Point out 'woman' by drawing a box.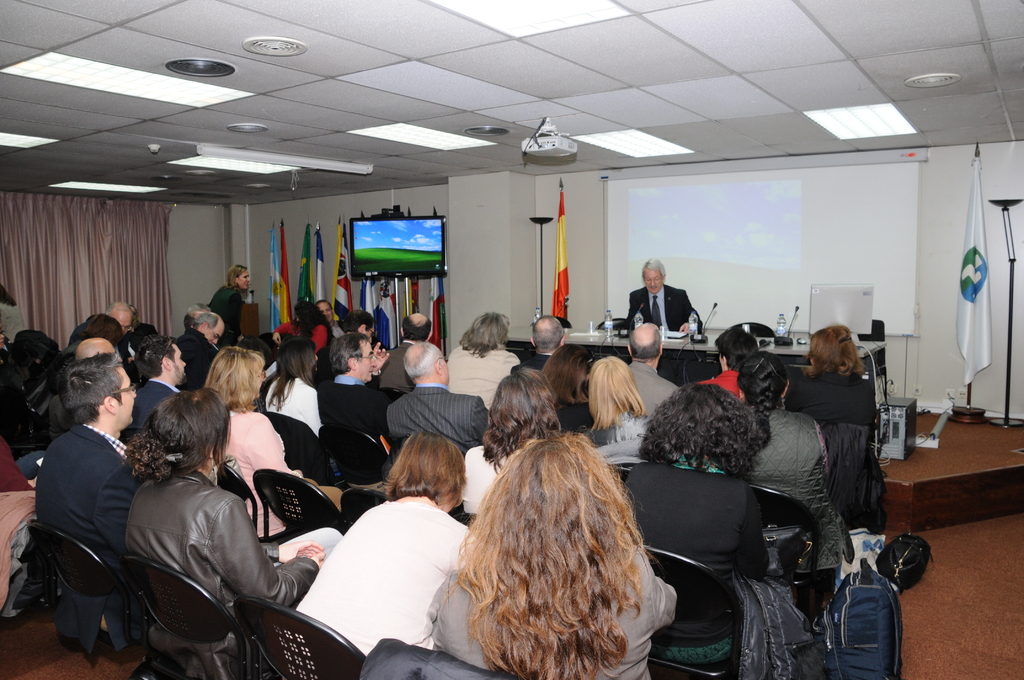
(left=125, top=392, right=334, bottom=665).
